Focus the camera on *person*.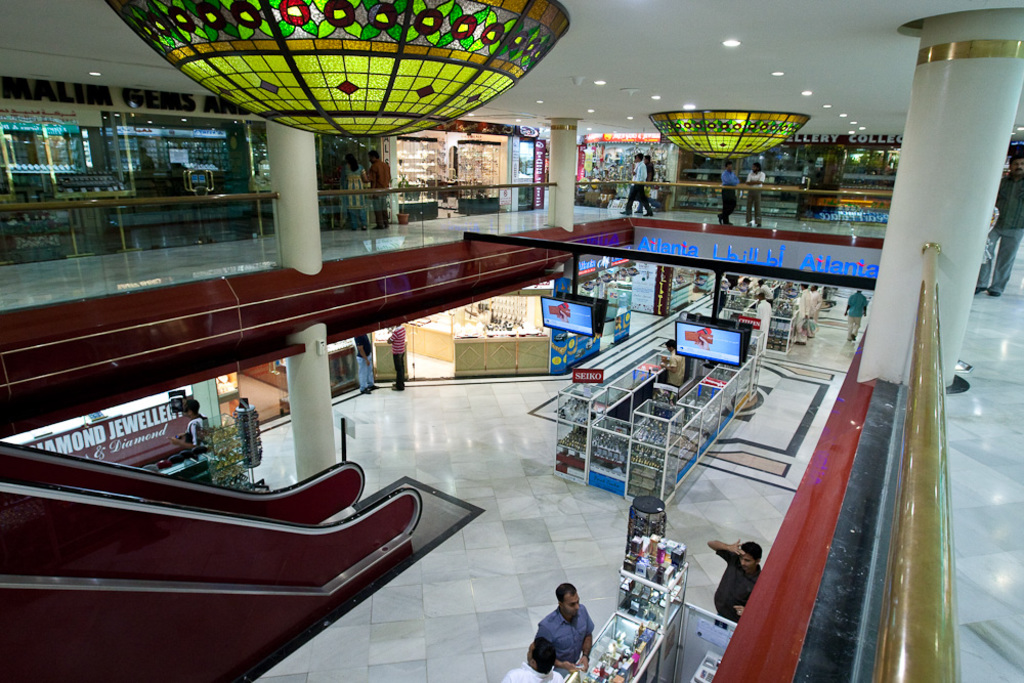
Focus region: box(706, 536, 764, 629).
